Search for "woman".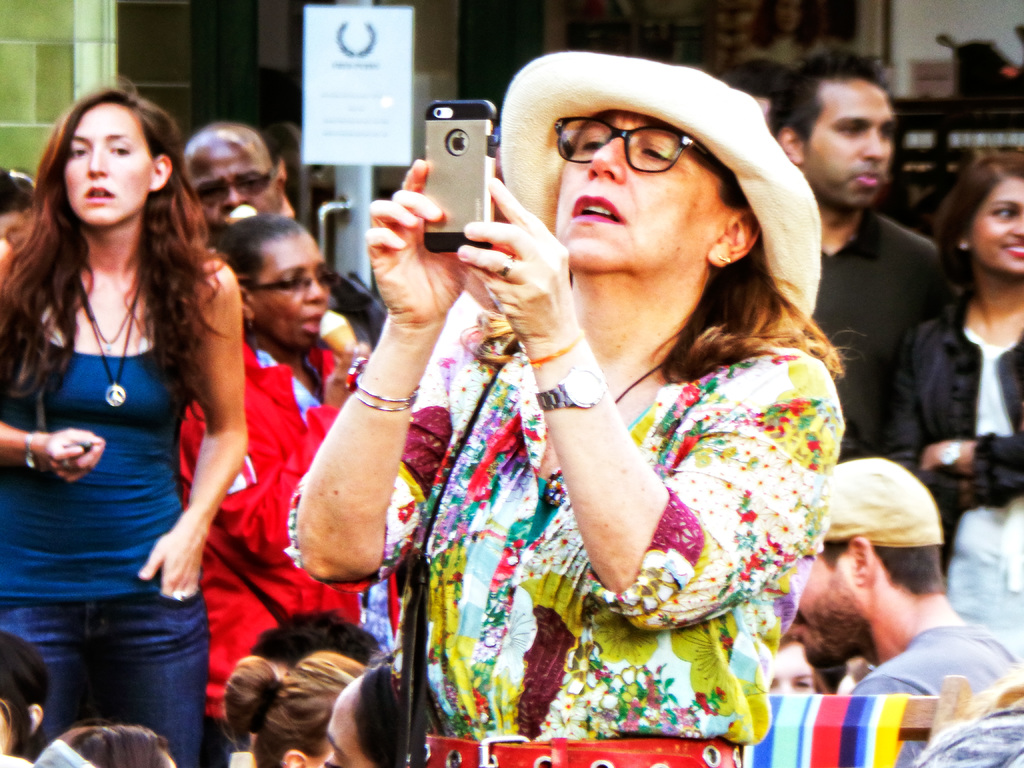
Found at {"x1": 891, "y1": 145, "x2": 1023, "y2": 643}.
